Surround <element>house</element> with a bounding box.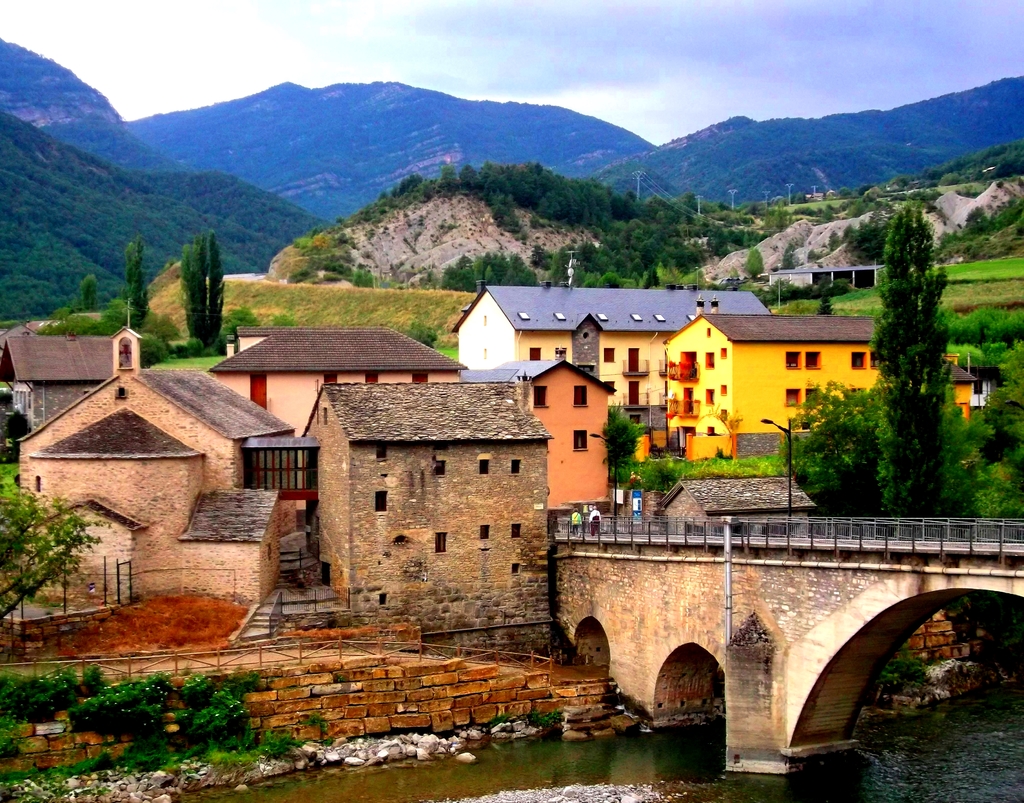
(left=663, top=315, right=975, bottom=462).
